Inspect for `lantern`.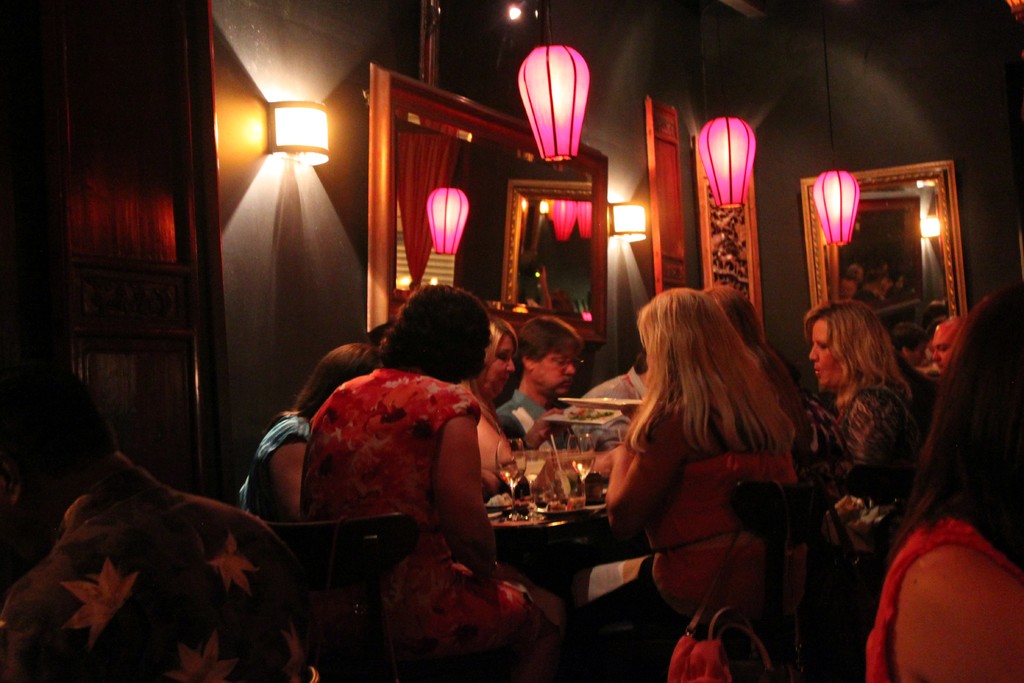
Inspection: x1=514 y1=46 x2=593 y2=163.
